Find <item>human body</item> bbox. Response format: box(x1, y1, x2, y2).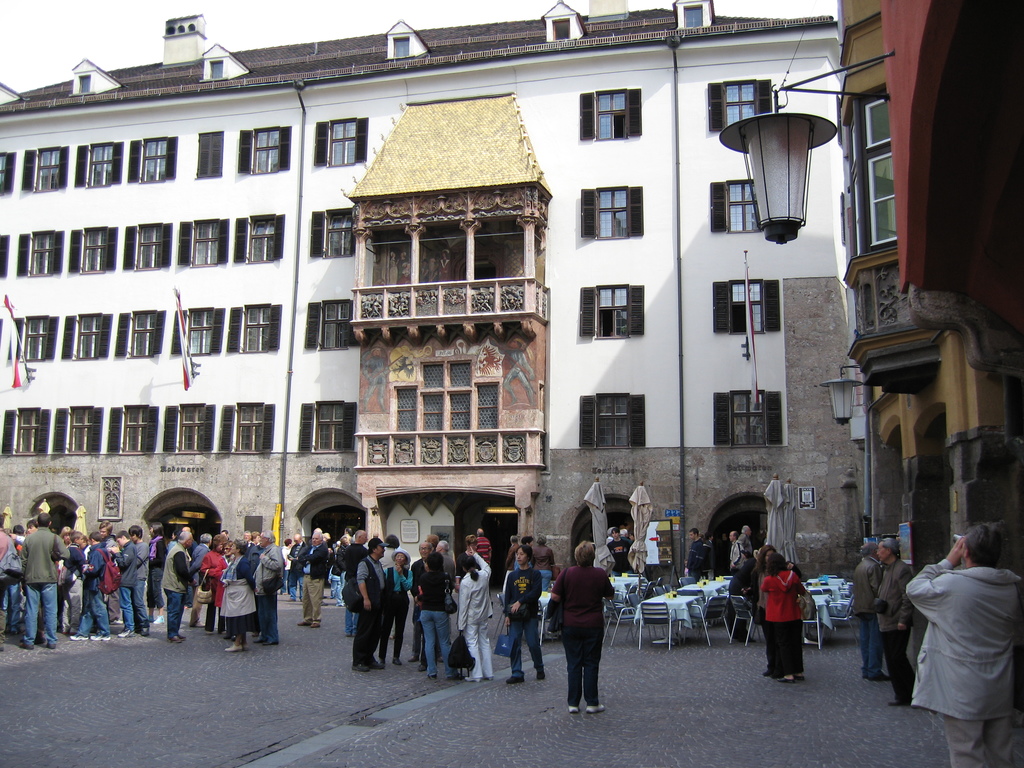
box(344, 534, 362, 614).
